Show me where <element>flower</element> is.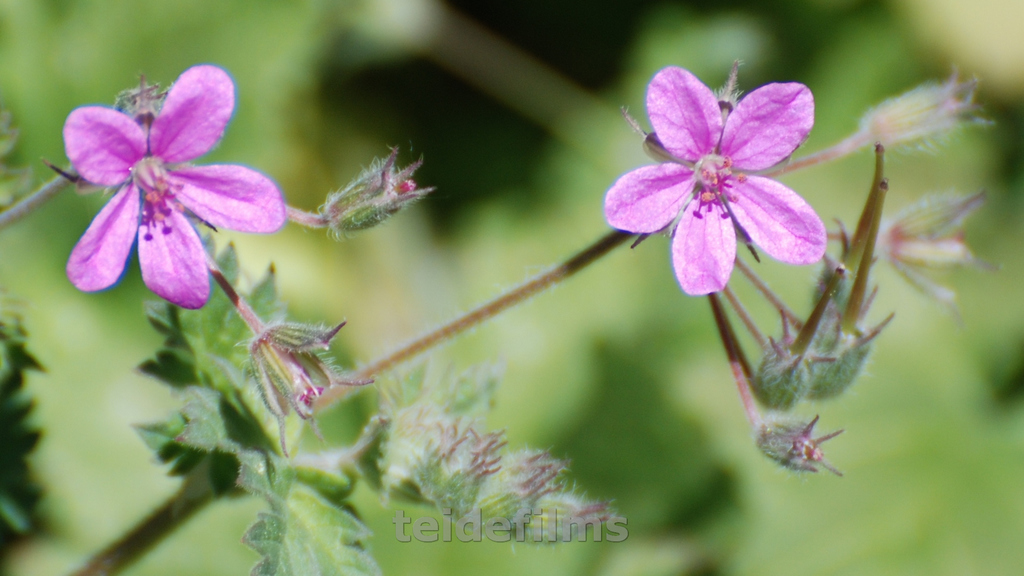
<element>flower</element> is at (x1=59, y1=65, x2=284, y2=312).
